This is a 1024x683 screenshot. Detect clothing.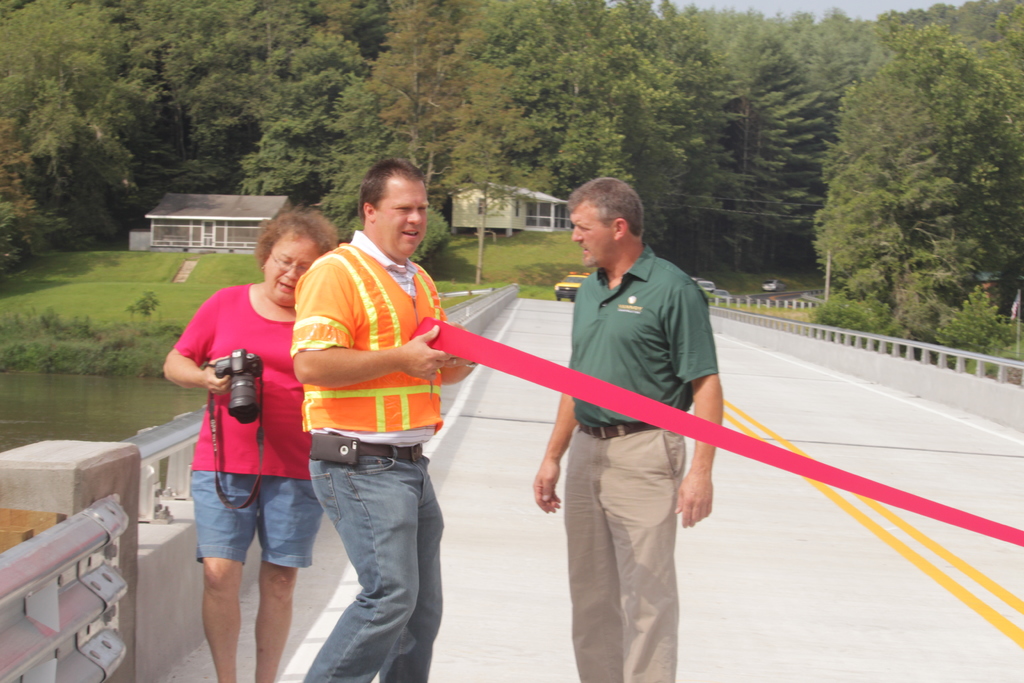
171/283/316/469.
